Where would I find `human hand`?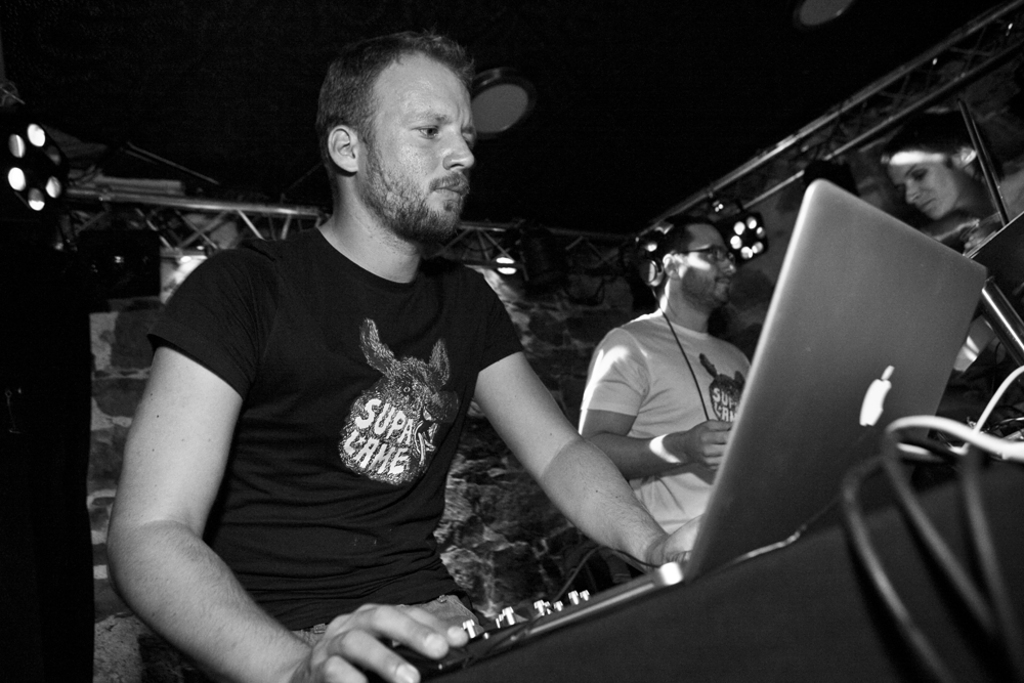
At box(289, 594, 490, 682).
